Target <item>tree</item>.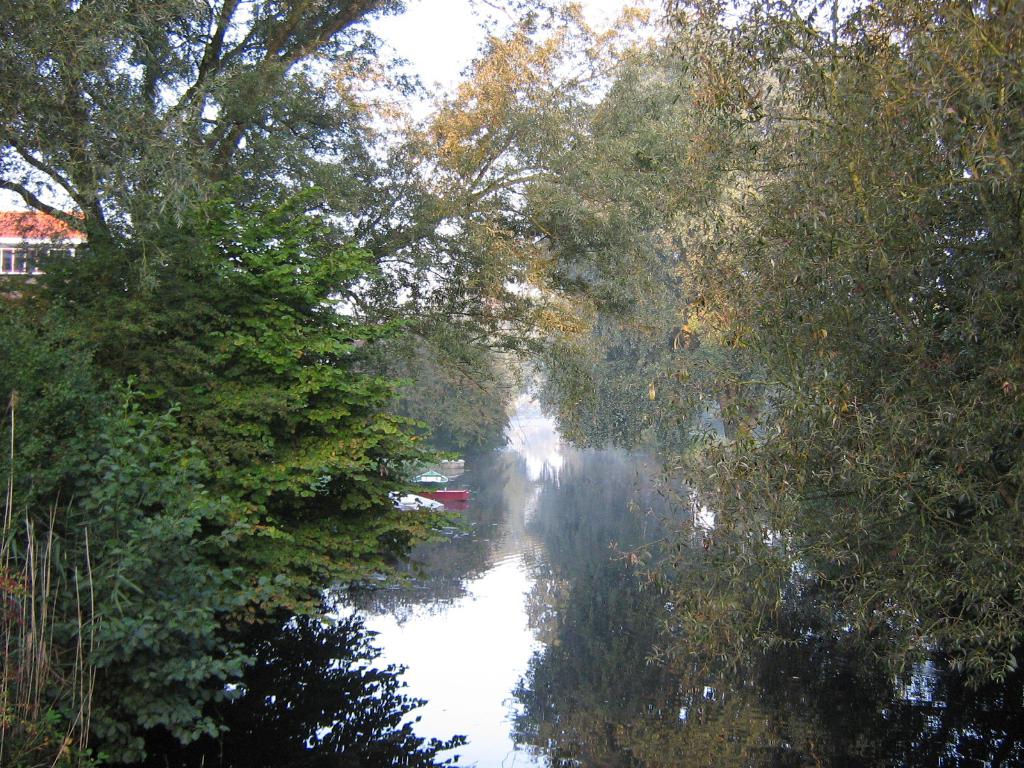
Target region: [648,0,1023,685].
